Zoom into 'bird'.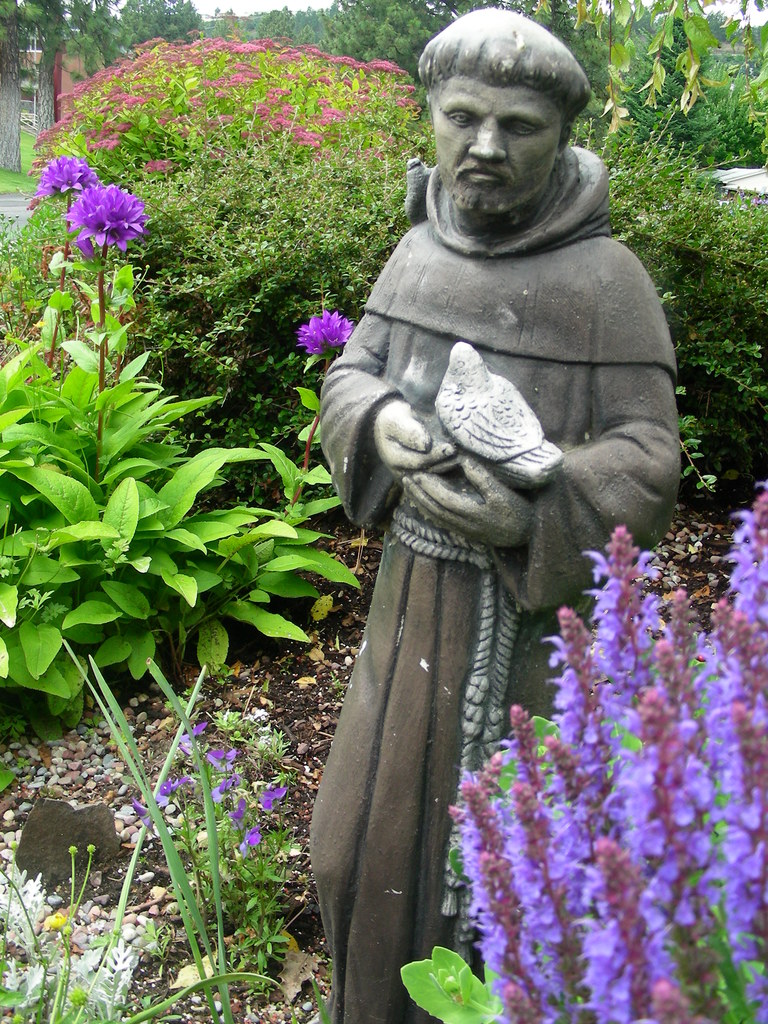
Zoom target: [x1=432, y1=342, x2=574, y2=506].
